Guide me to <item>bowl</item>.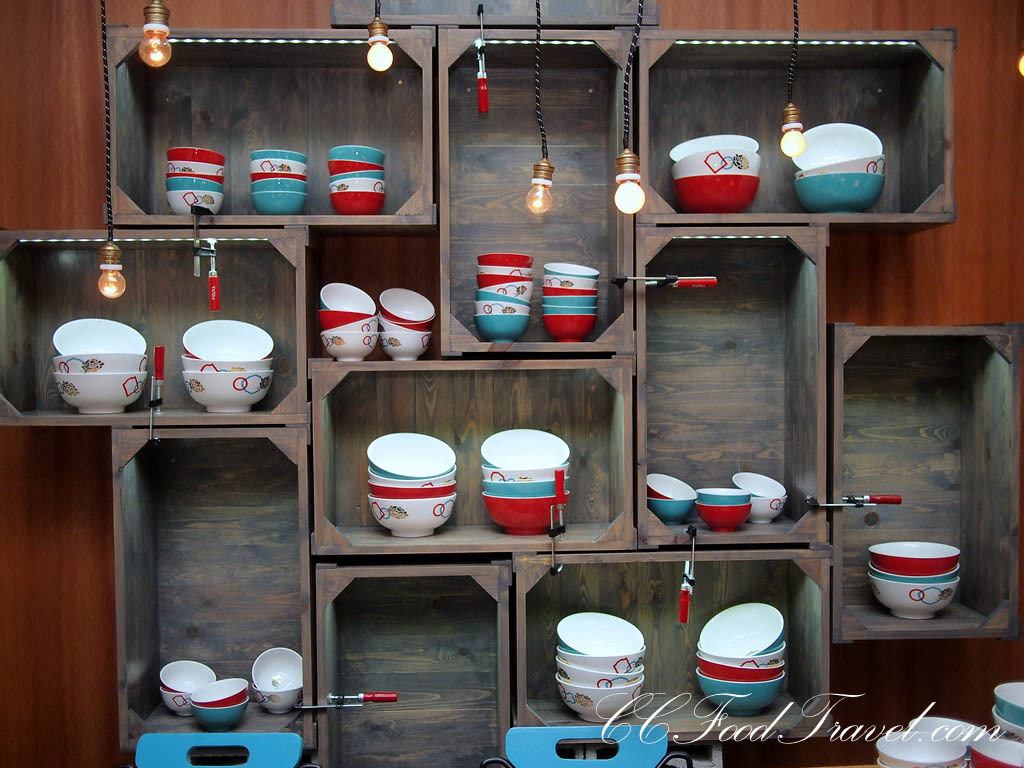
Guidance: bbox=(318, 328, 376, 359).
